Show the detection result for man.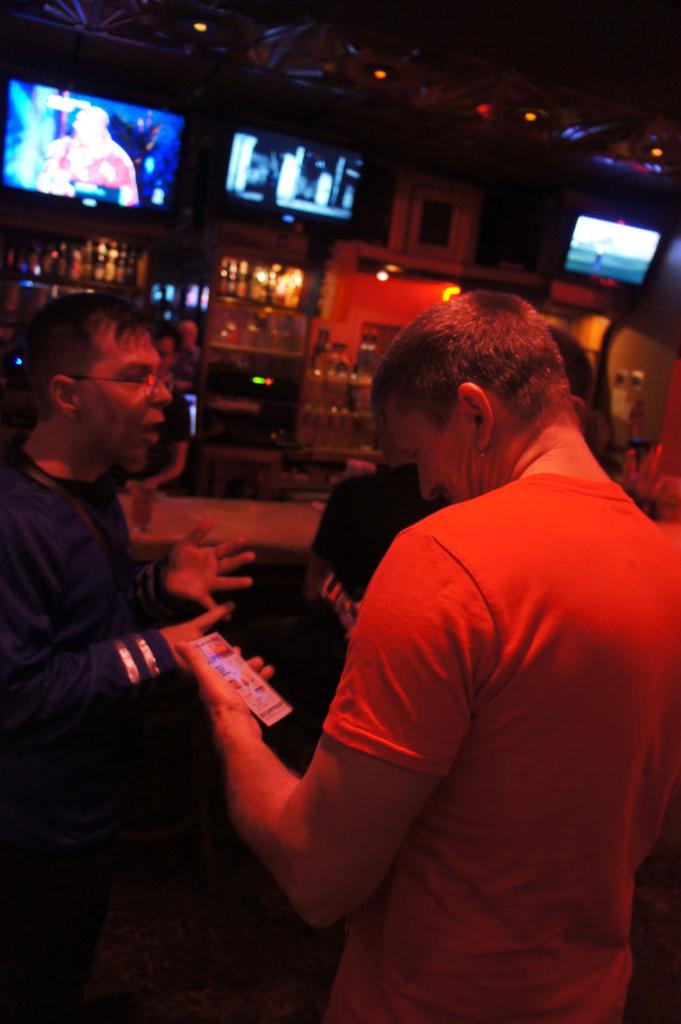
[x1=112, y1=317, x2=193, y2=534].
